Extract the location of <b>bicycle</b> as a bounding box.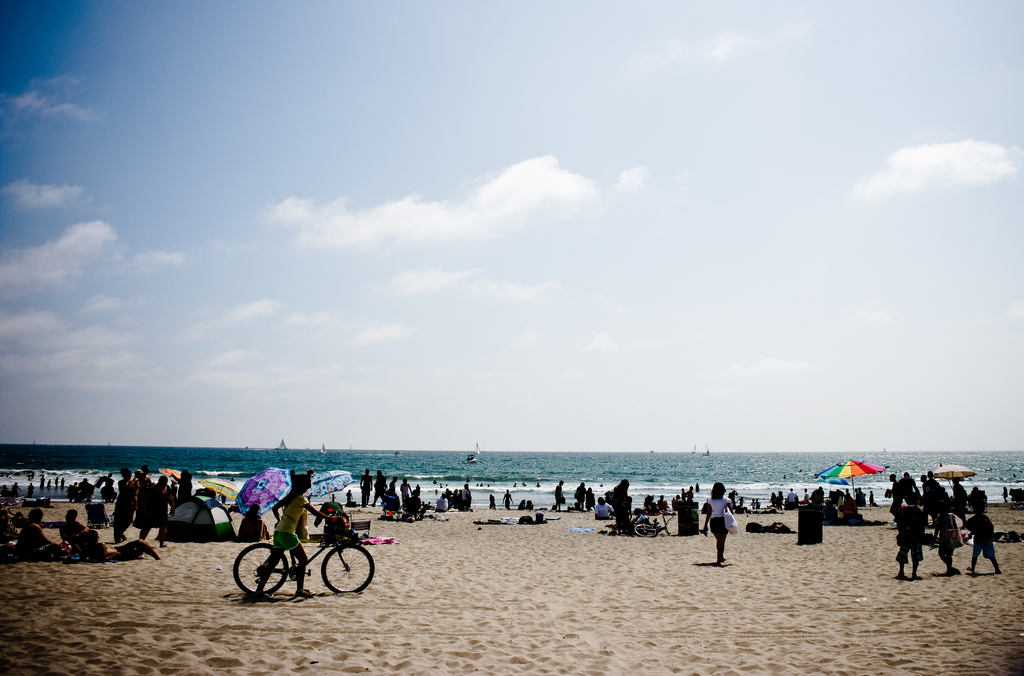
224 509 370 606.
